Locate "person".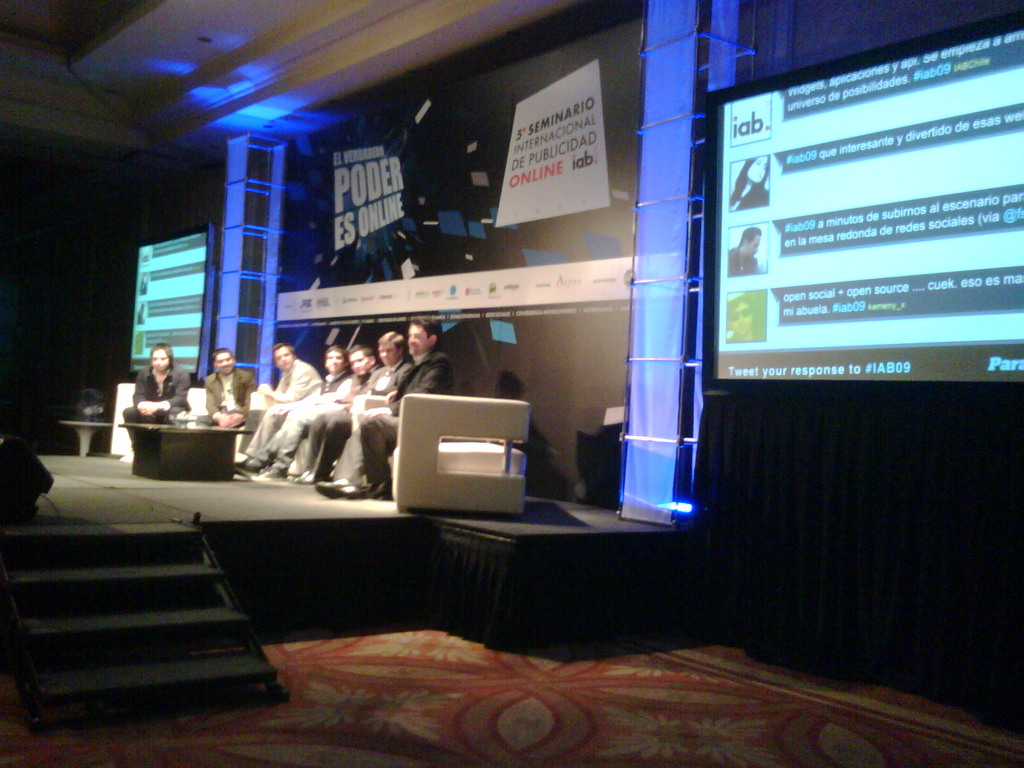
Bounding box: select_region(242, 344, 323, 477).
